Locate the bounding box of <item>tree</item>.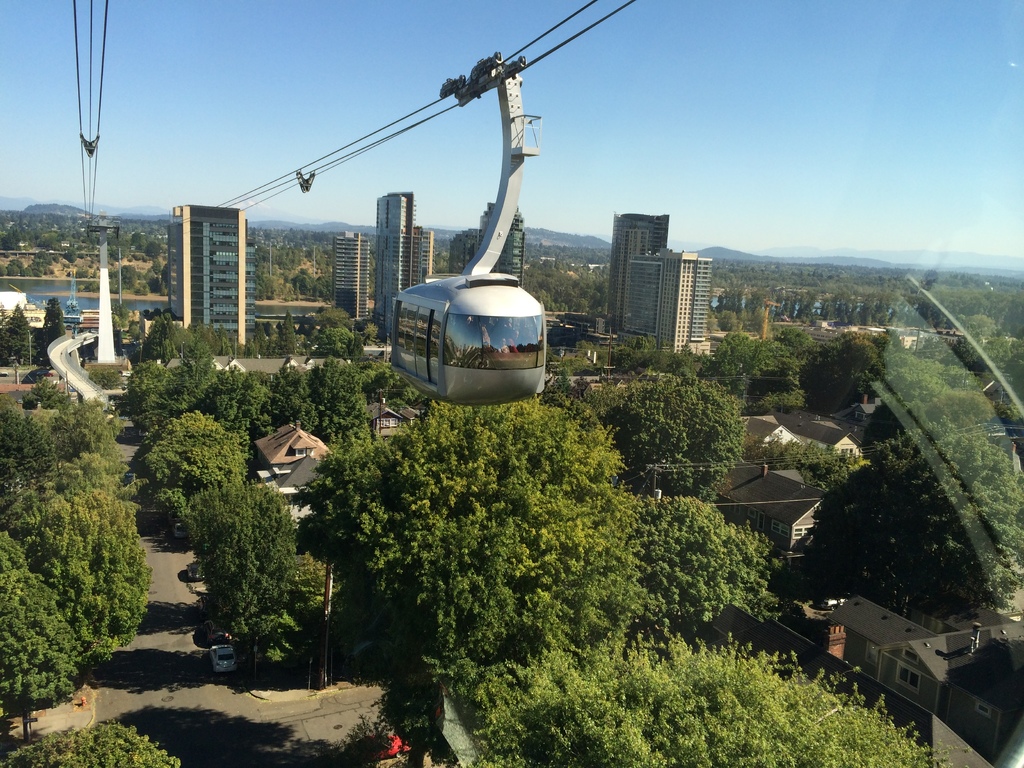
Bounding box: 0/532/85/741.
